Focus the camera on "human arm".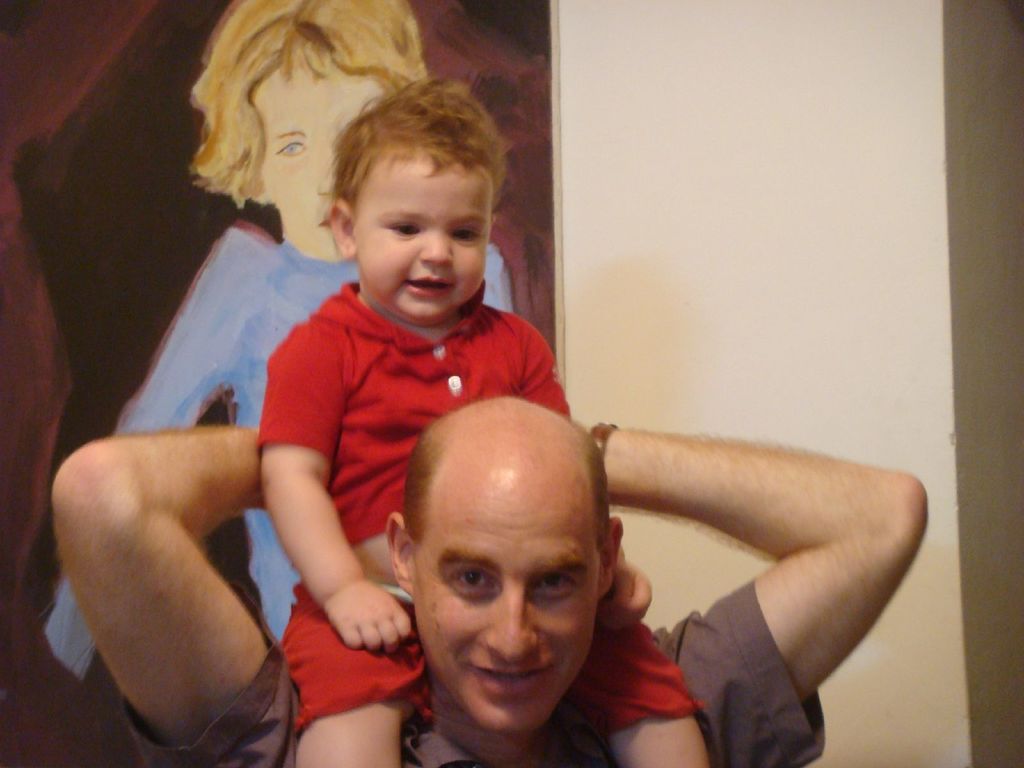
Focus region: (x1=260, y1=332, x2=406, y2=653).
